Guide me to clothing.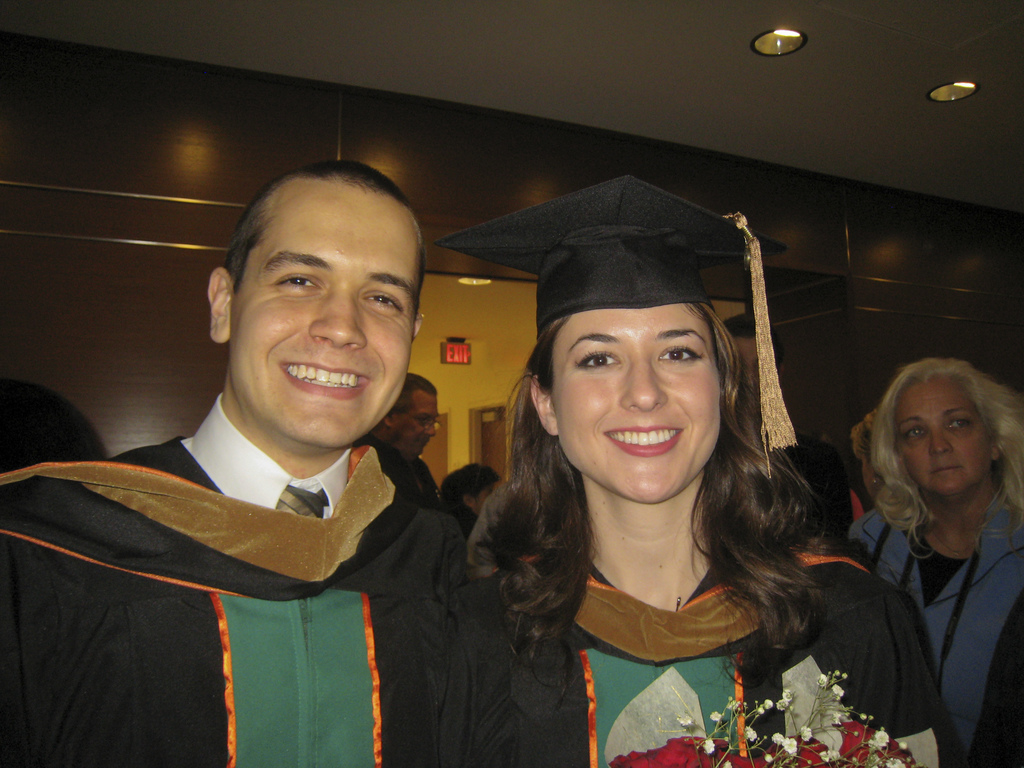
Guidance: <box>827,498,1023,764</box>.
